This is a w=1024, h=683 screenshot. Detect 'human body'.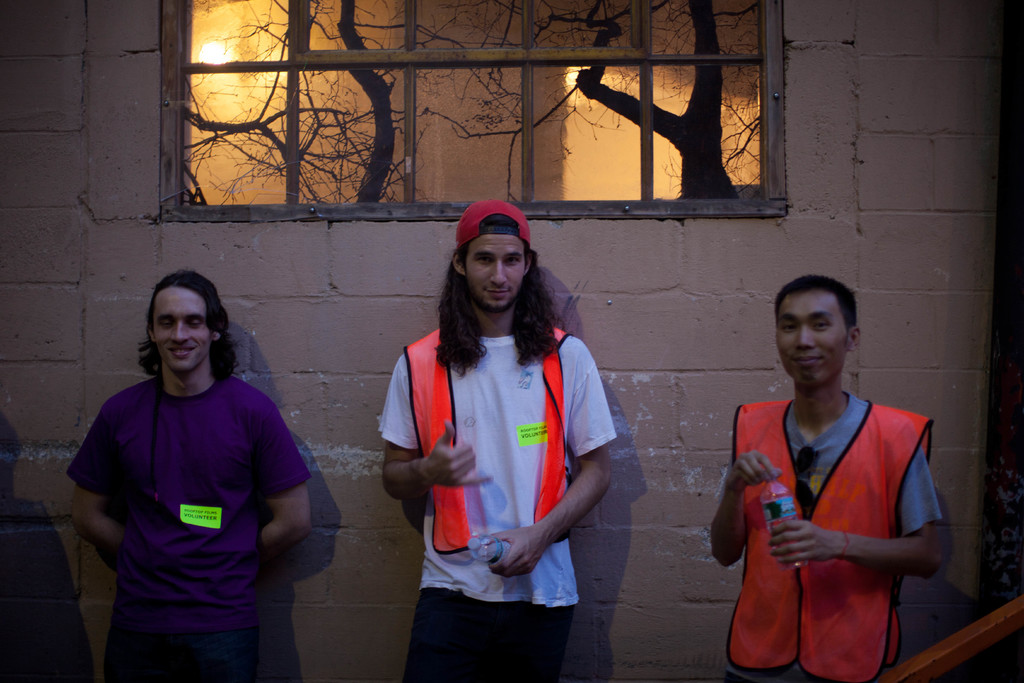
Rect(708, 273, 943, 682).
